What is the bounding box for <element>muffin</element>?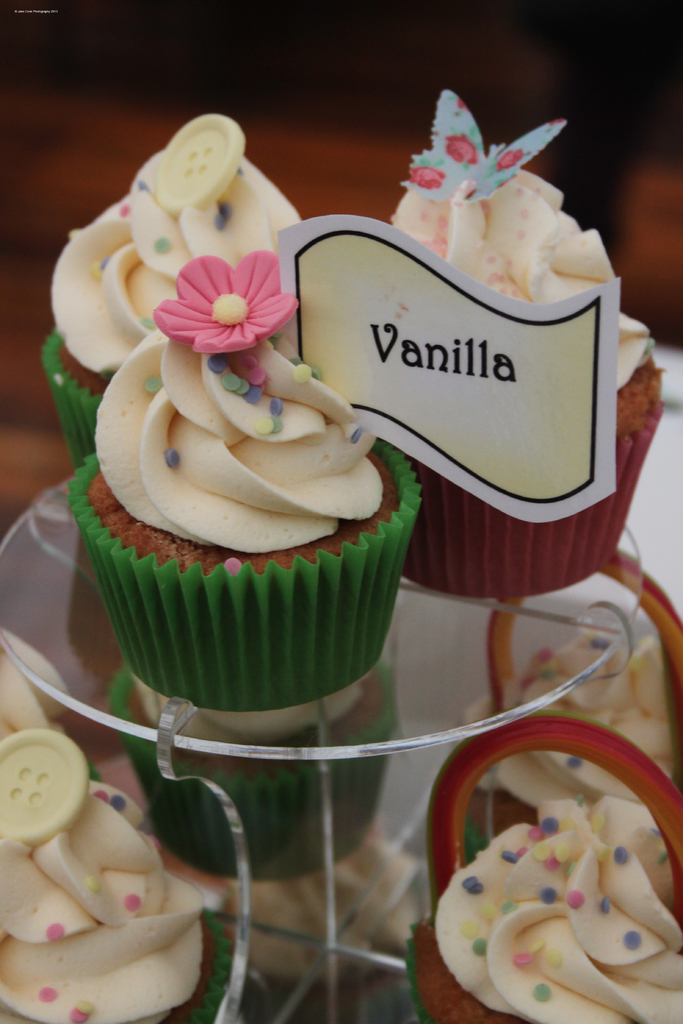
pyautogui.locateOnScreen(346, 79, 668, 599).
